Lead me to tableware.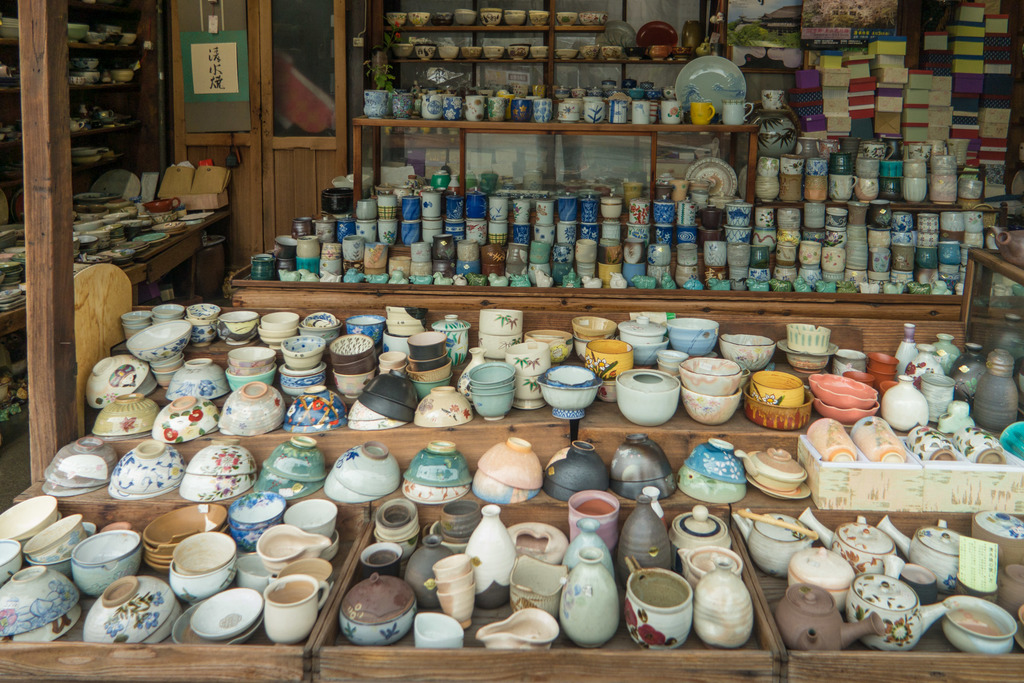
Lead to (x1=575, y1=337, x2=617, y2=361).
